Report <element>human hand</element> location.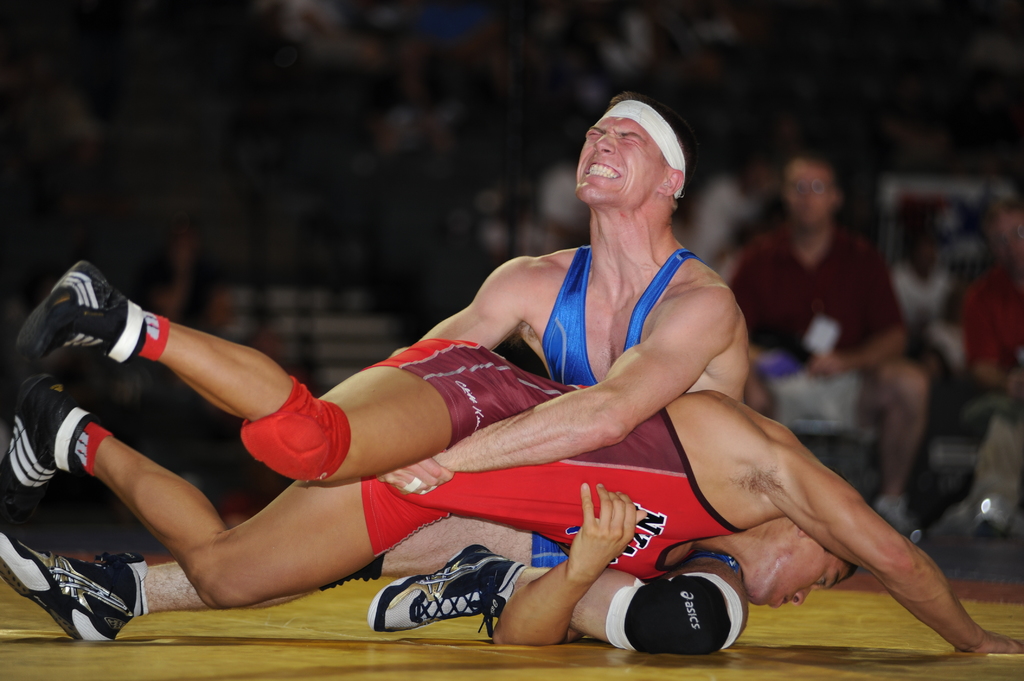
Report: (1005,369,1023,403).
